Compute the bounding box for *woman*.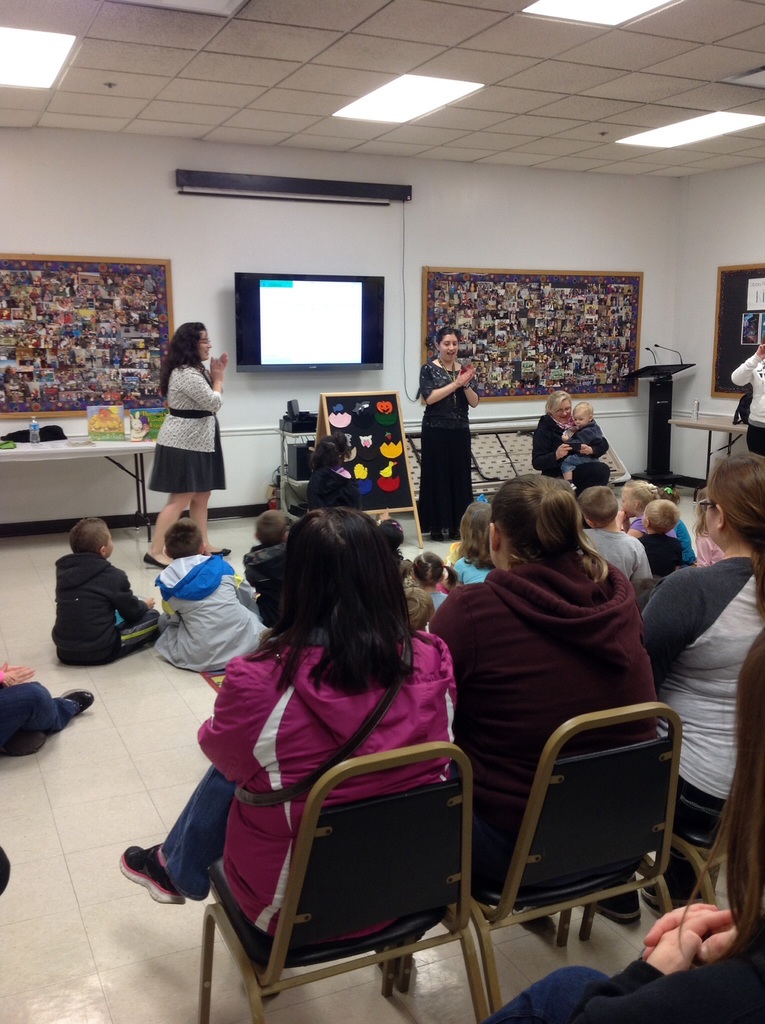
crop(532, 389, 611, 499).
